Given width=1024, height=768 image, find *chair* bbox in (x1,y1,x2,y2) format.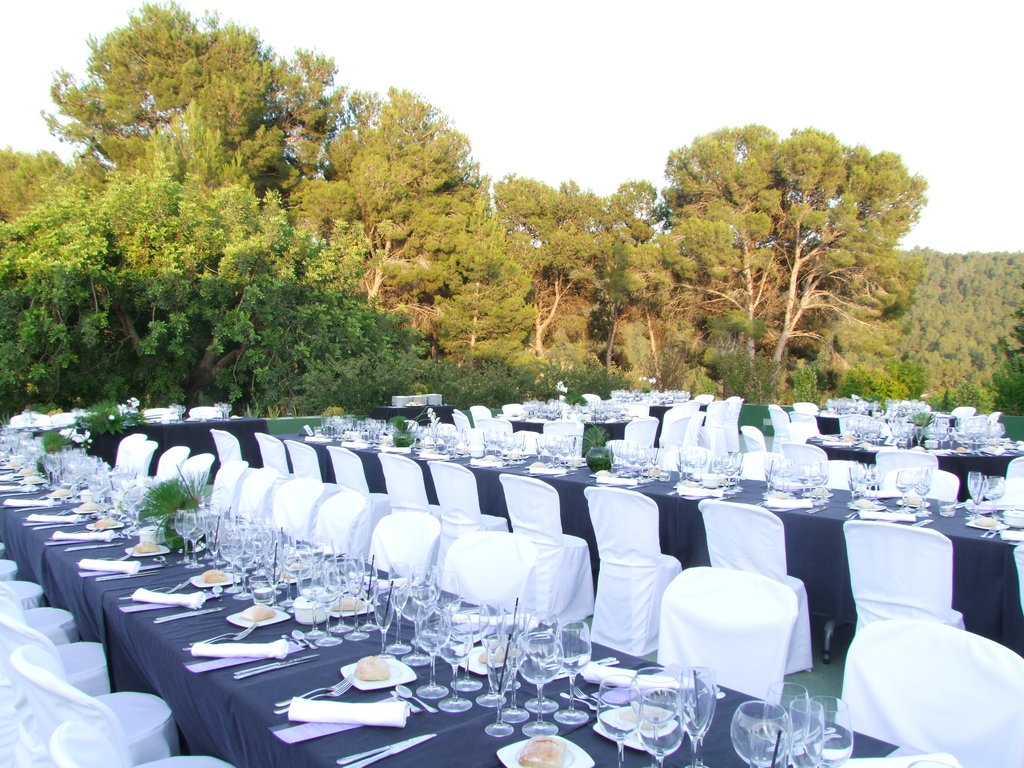
(721,388,743,436).
